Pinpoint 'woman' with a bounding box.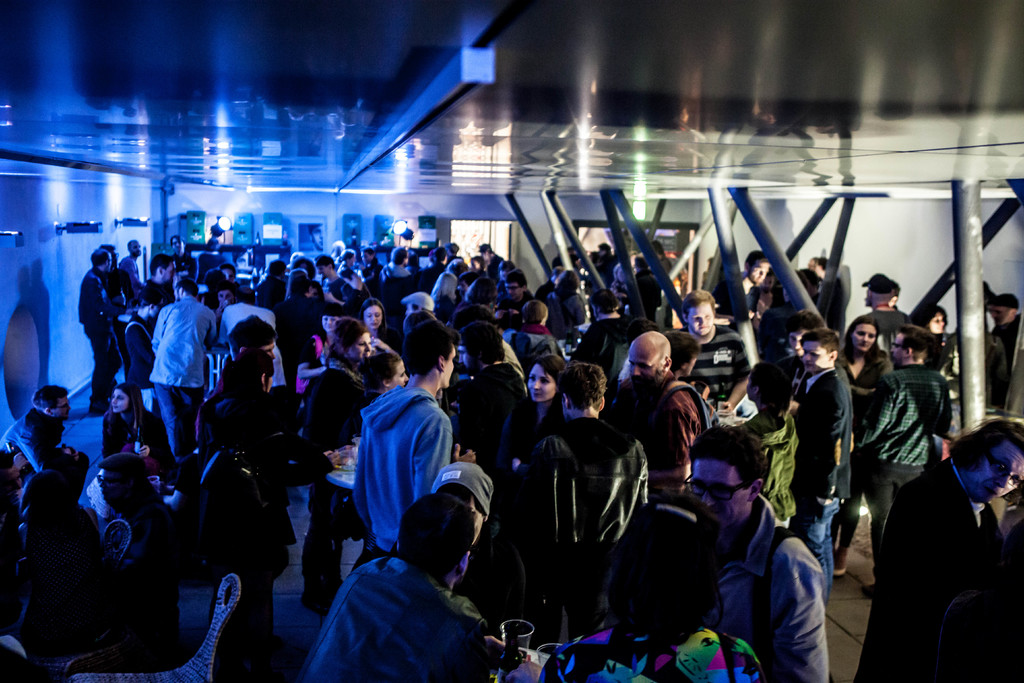
<box>508,300,564,368</box>.
